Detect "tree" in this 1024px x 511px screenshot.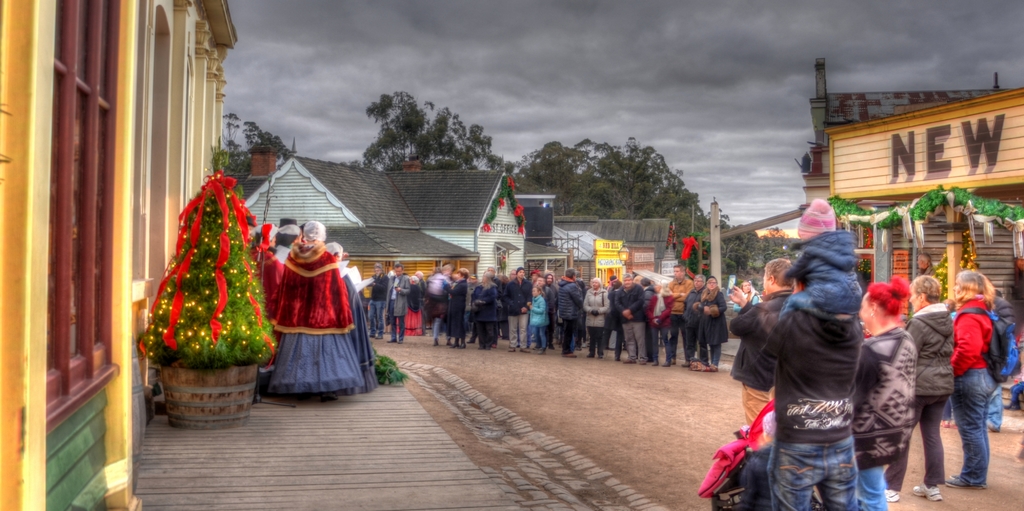
Detection: (left=219, top=111, right=287, bottom=171).
